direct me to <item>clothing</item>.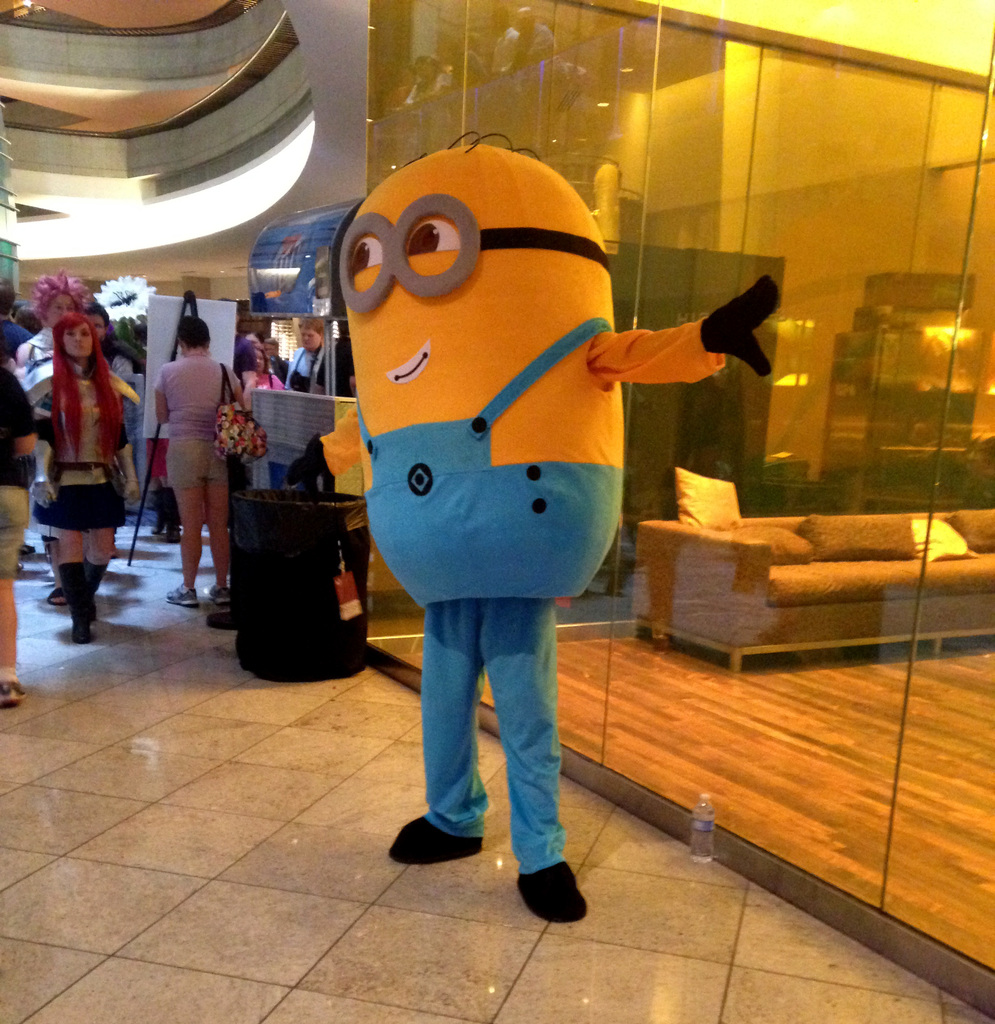
Direction: bbox(156, 351, 242, 493).
